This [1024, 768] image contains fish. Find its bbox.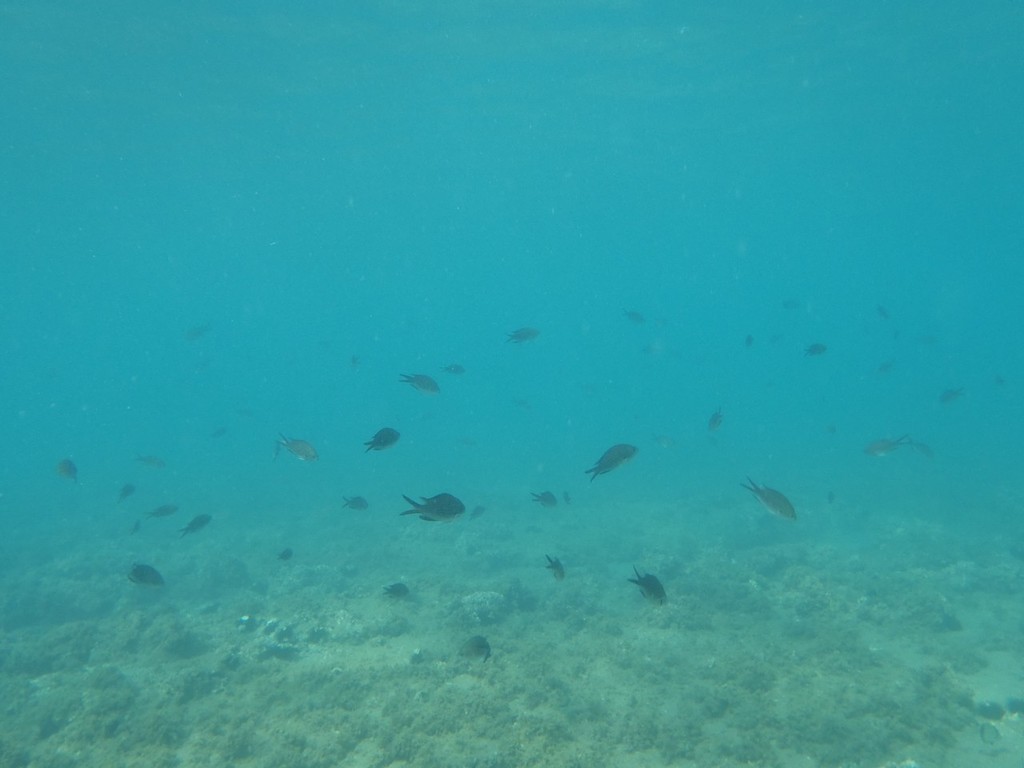
bbox(271, 433, 322, 461).
